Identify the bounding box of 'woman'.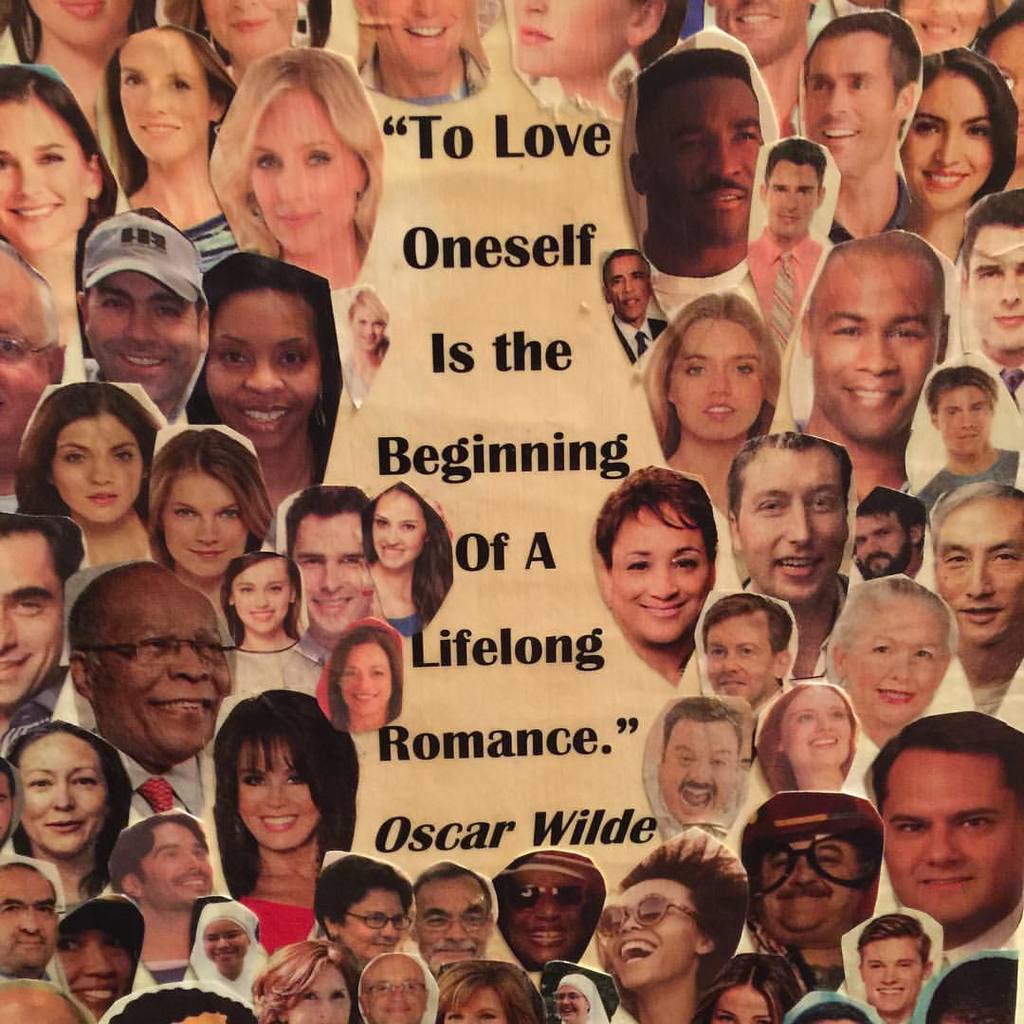
locate(180, 897, 274, 1001).
